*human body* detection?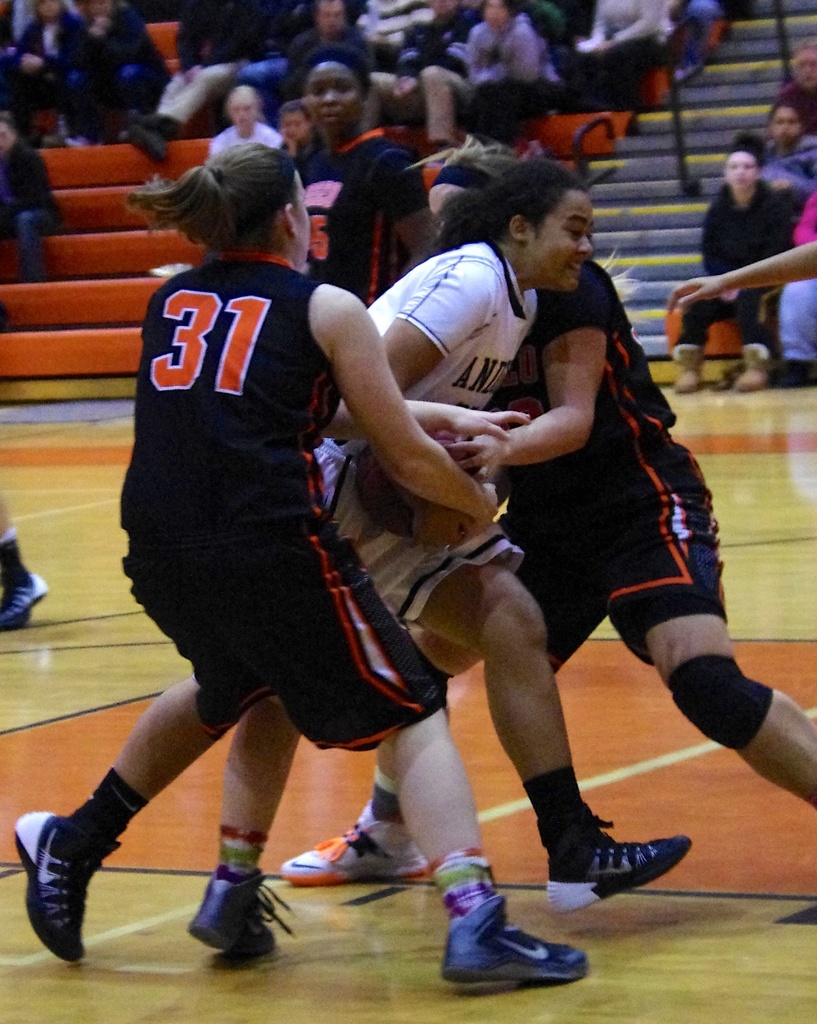
box=[672, 143, 790, 379]
